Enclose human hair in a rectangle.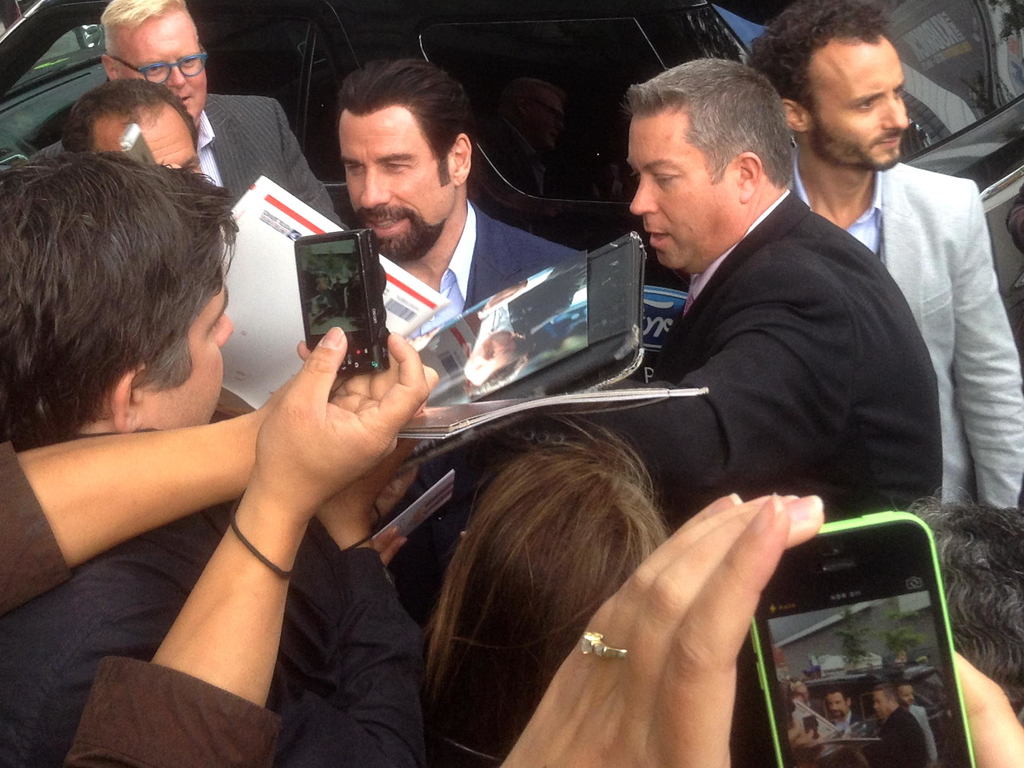
detection(826, 689, 850, 710).
